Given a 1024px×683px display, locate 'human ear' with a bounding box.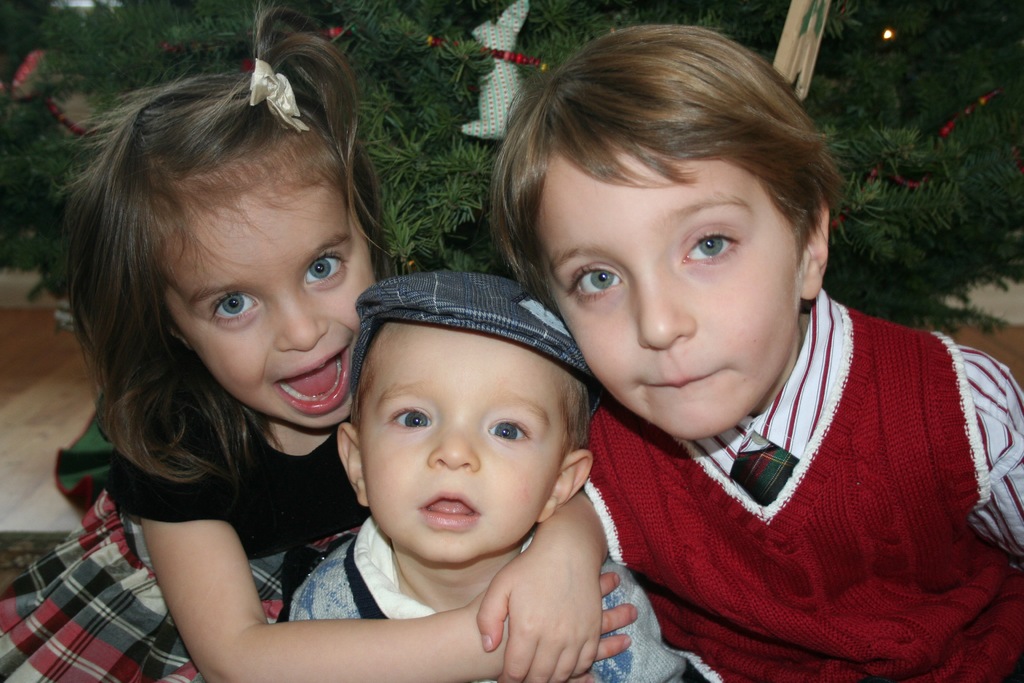
Located: <region>335, 424, 369, 507</region>.
